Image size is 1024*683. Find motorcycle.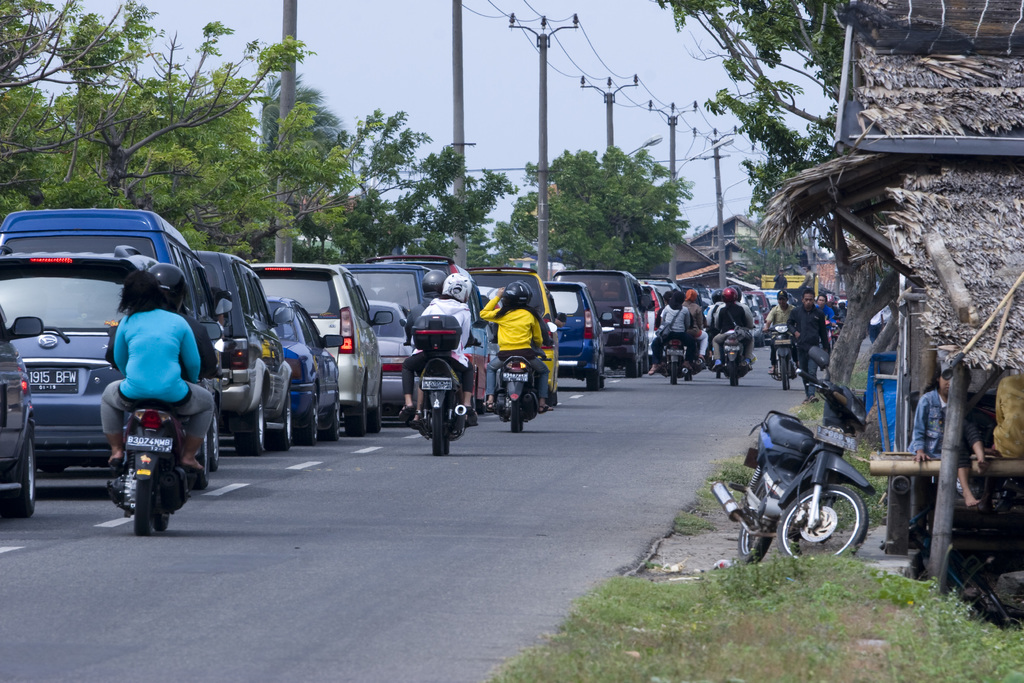
rect(705, 324, 760, 389).
